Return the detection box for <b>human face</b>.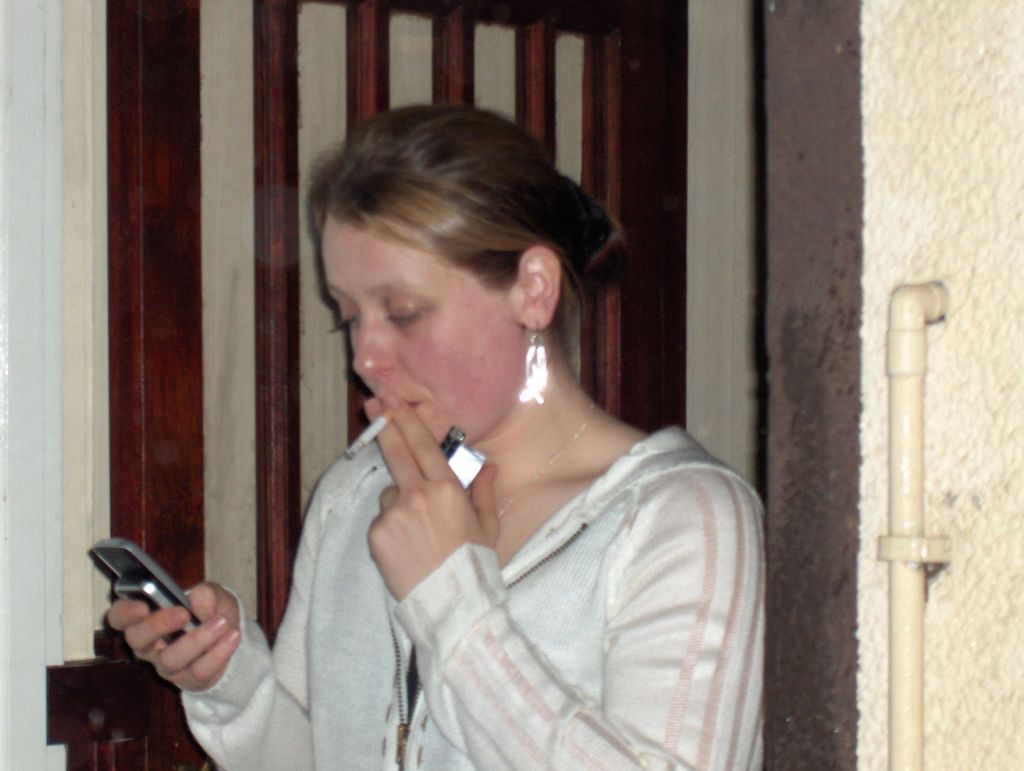
(left=317, top=206, right=527, bottom=442).
